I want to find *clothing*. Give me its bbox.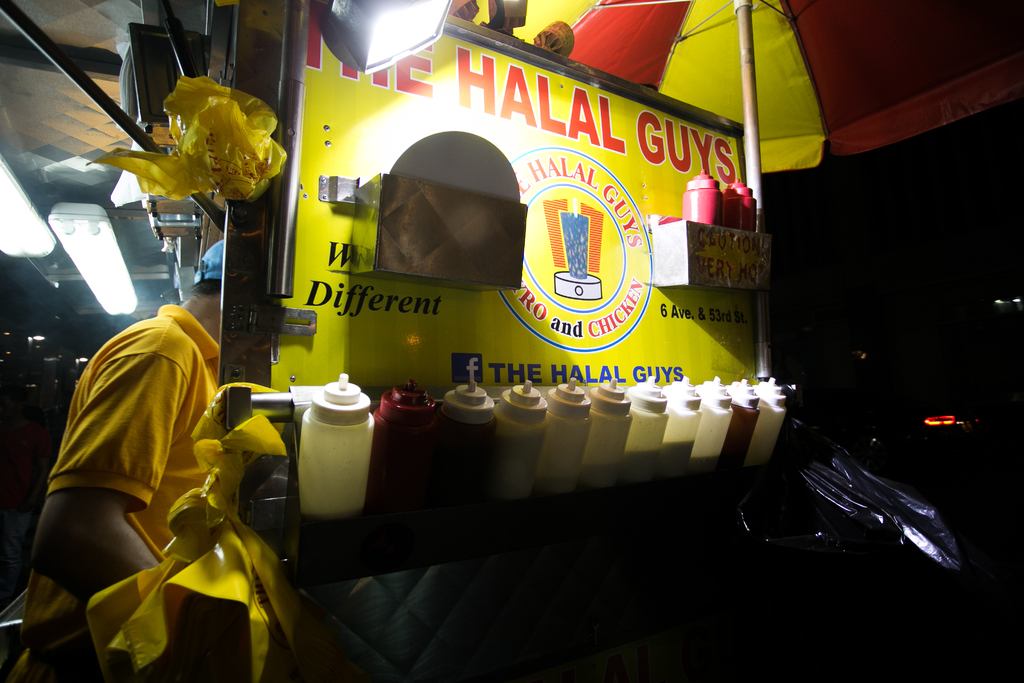
rect(22, 302, 216, 682).
